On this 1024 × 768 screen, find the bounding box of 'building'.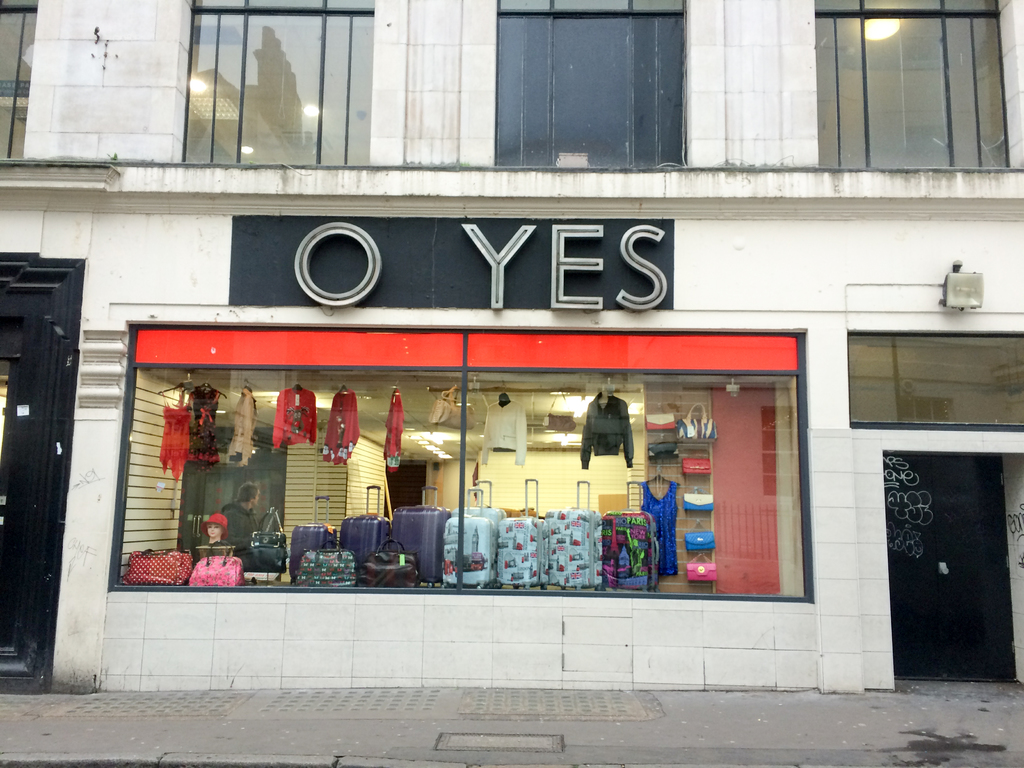
Bounding box: {"left": 0, "top": 0, "right": 1023, "bottom": 684}.
